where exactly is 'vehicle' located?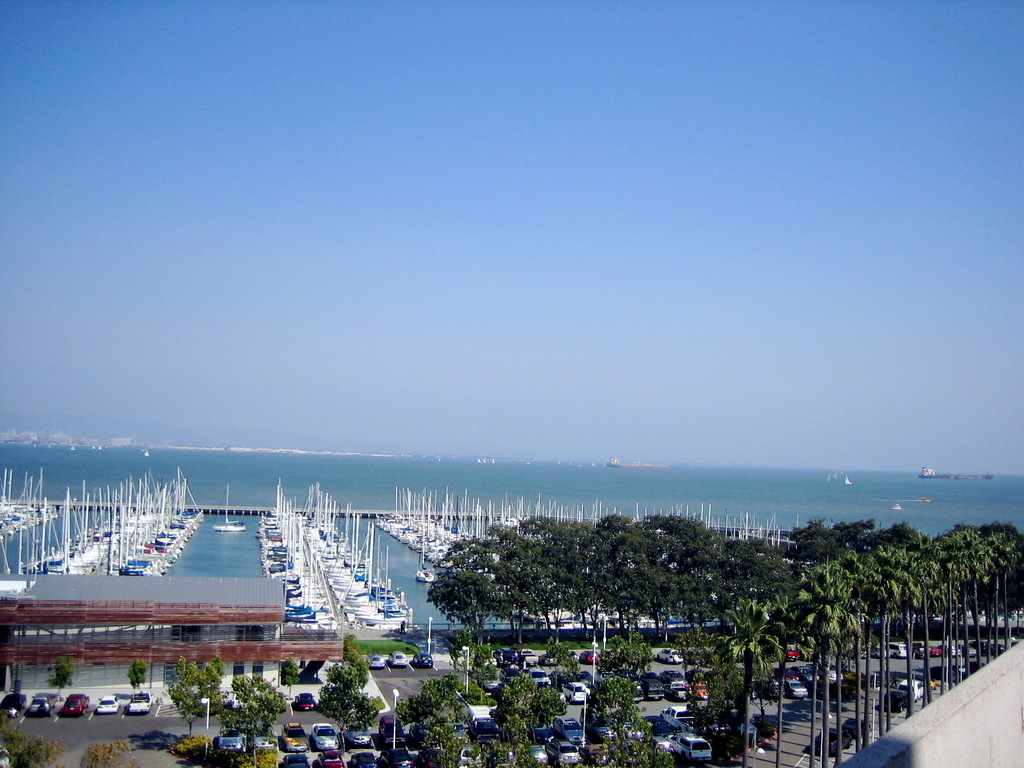
Its bounding box is pyautogui.locateOnScreen(144, 450, 150, 457).
